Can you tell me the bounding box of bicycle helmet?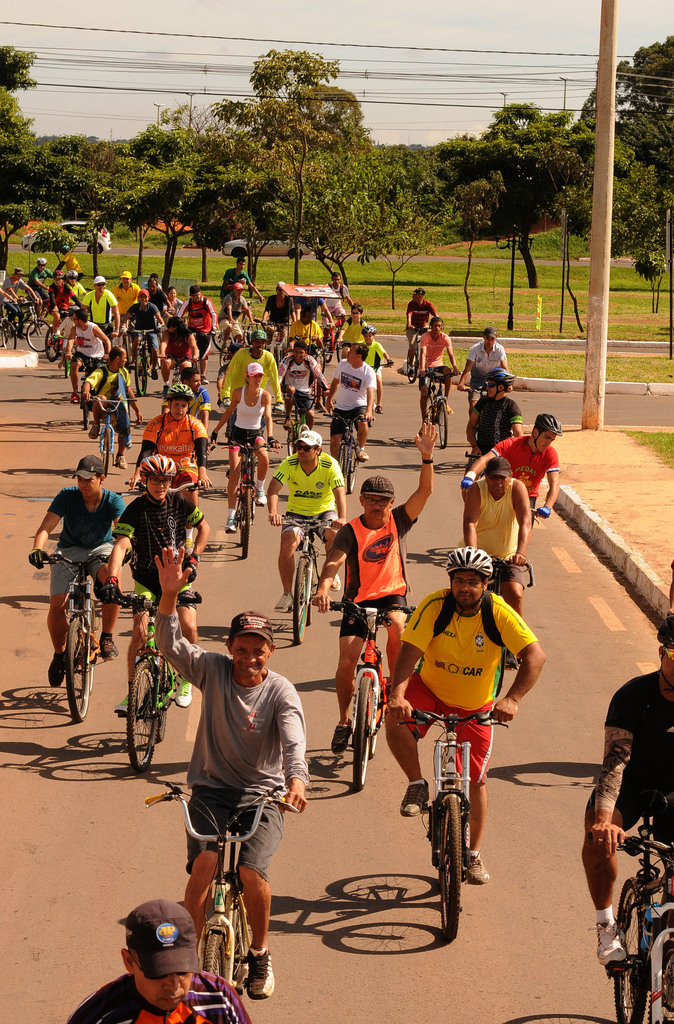
(655,616,673,693).
